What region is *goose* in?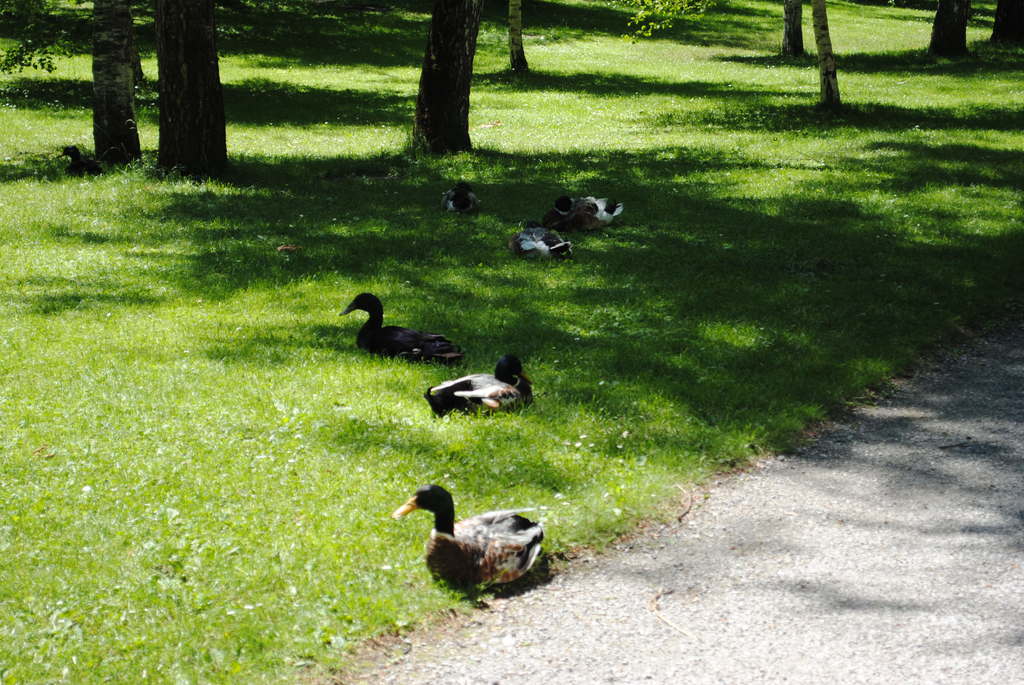
{"left": 422, "top": 358, "right": 540, "bottom": 415}.
